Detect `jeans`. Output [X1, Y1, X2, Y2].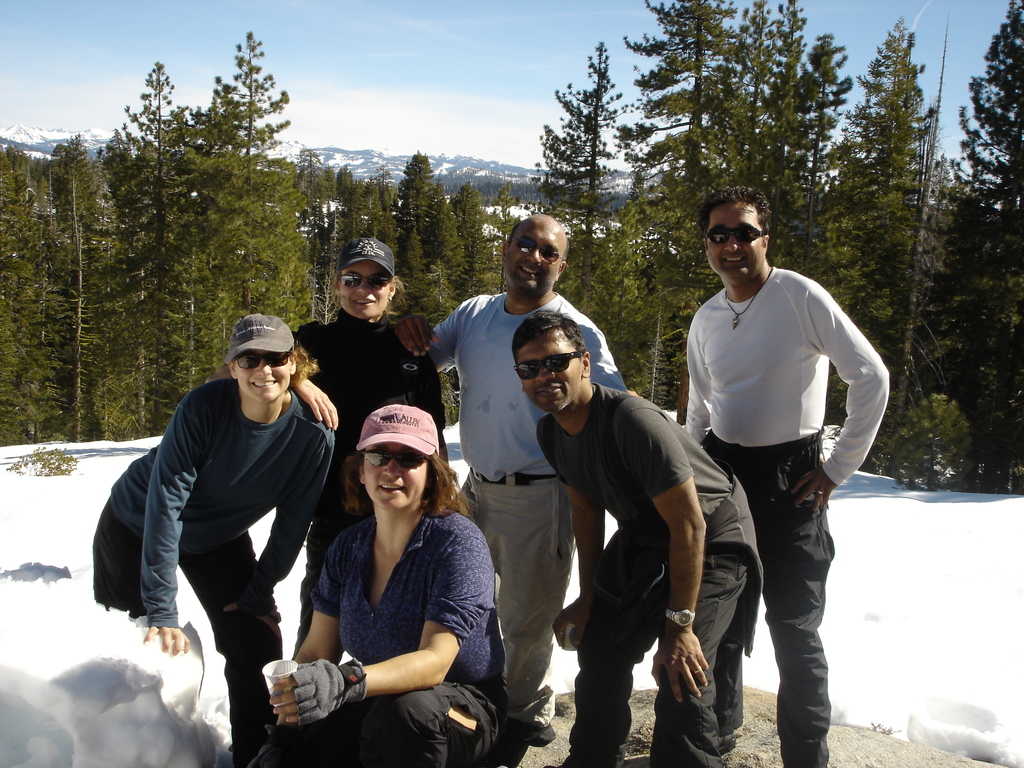
[560, 534, 746, 761].
